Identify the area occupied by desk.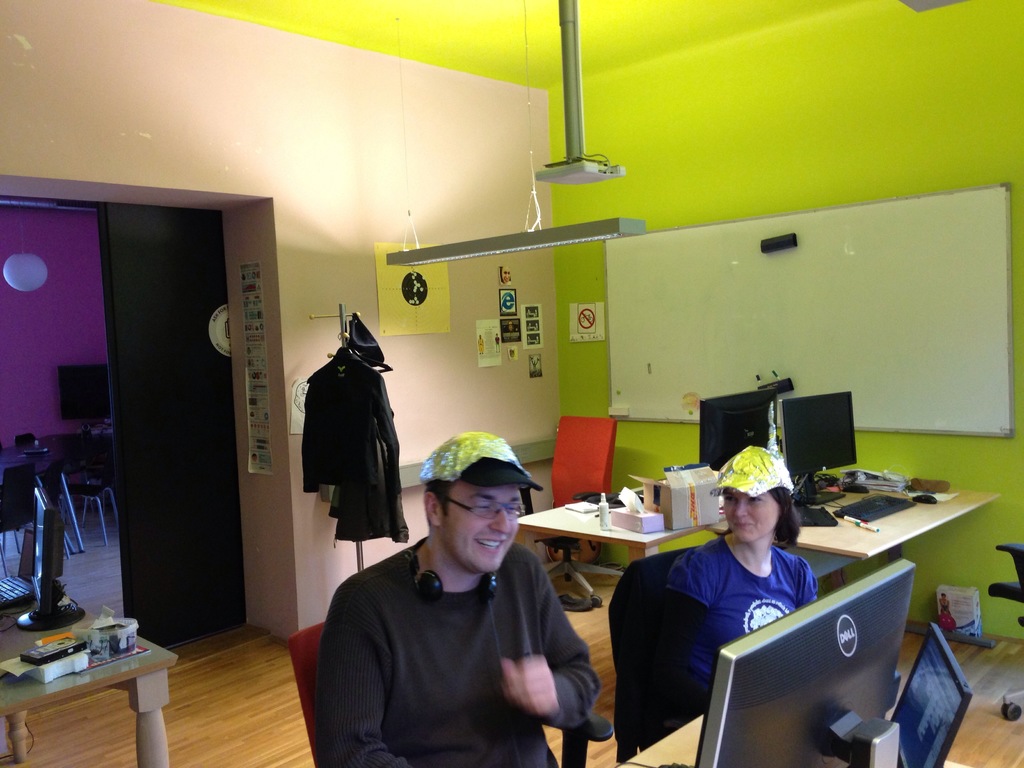
Area: [758, 458, 984, 586].
